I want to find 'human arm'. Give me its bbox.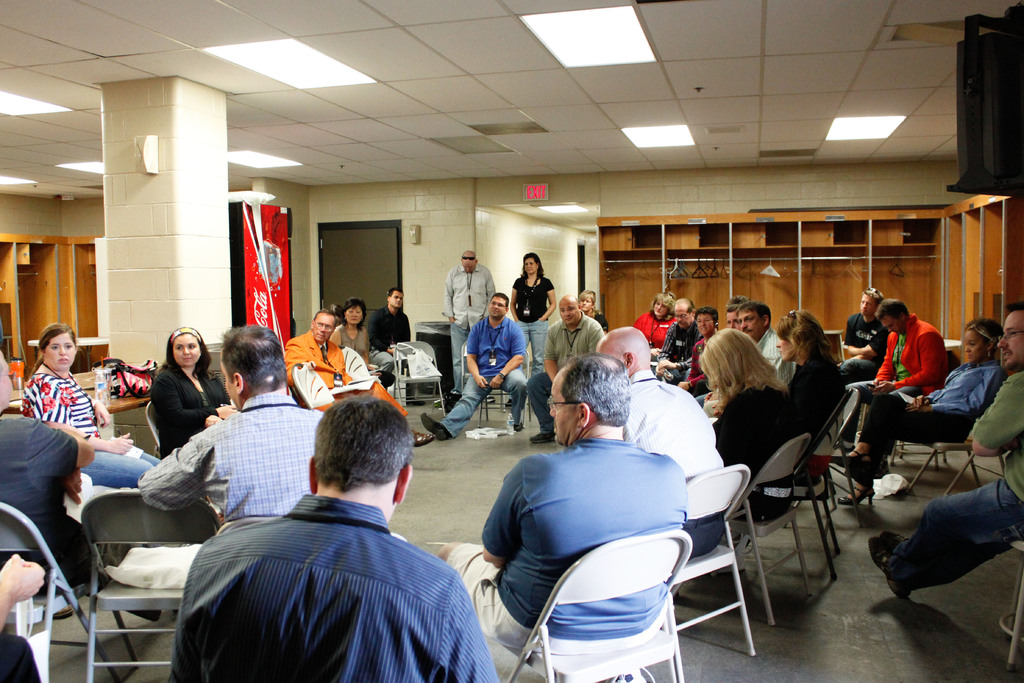
[652,365,666,381].
